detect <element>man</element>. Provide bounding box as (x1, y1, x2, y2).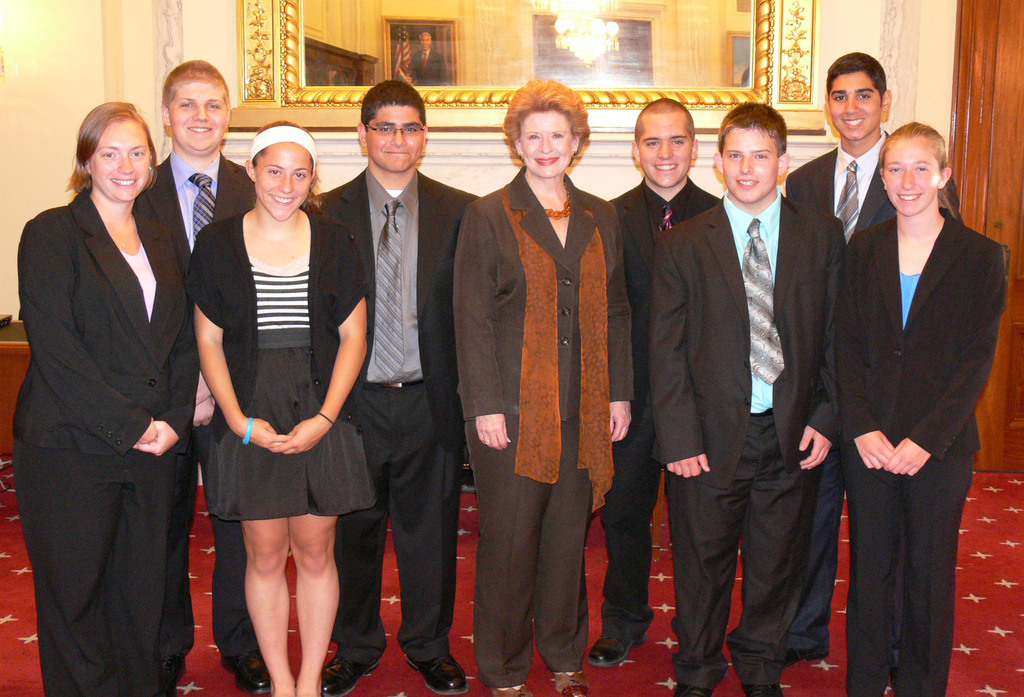
(141, 58, 276, 696).
